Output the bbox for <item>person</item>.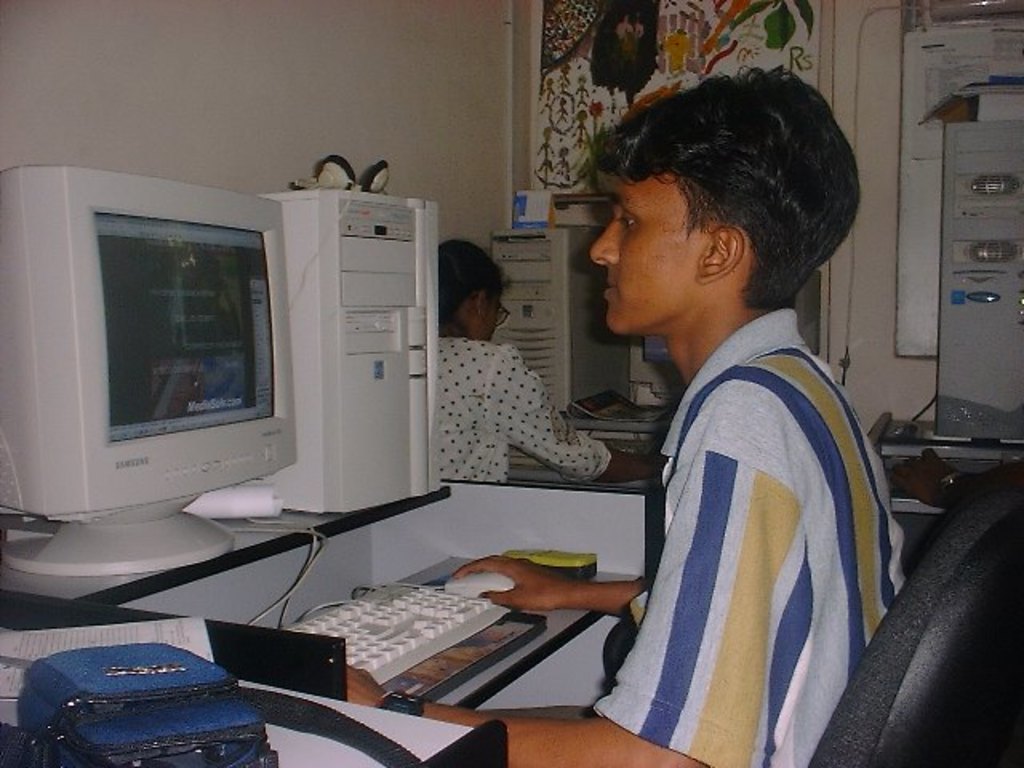
[438, 242, 667, 488].
